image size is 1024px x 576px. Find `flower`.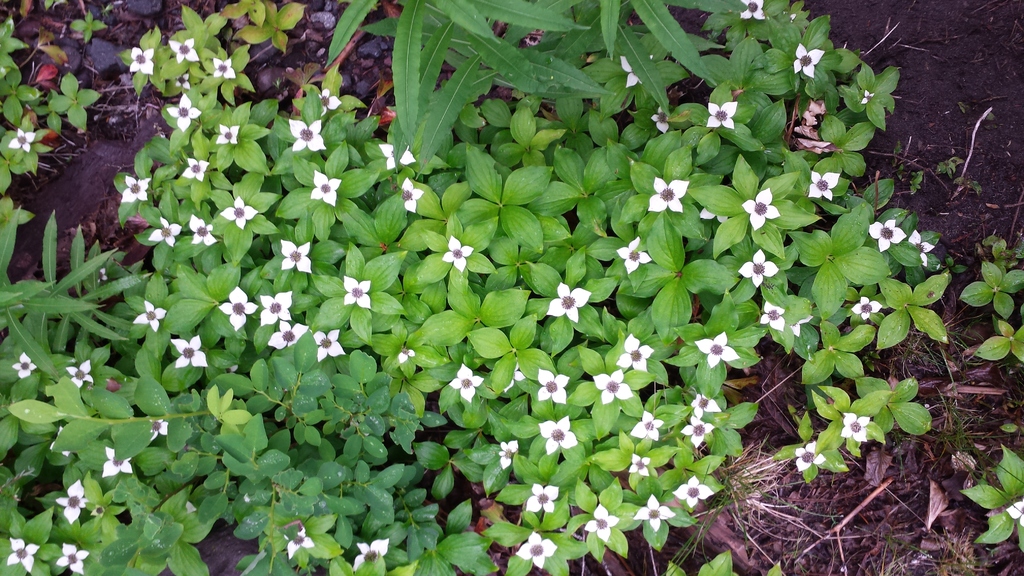
box=[591, 367, 632, 406].
